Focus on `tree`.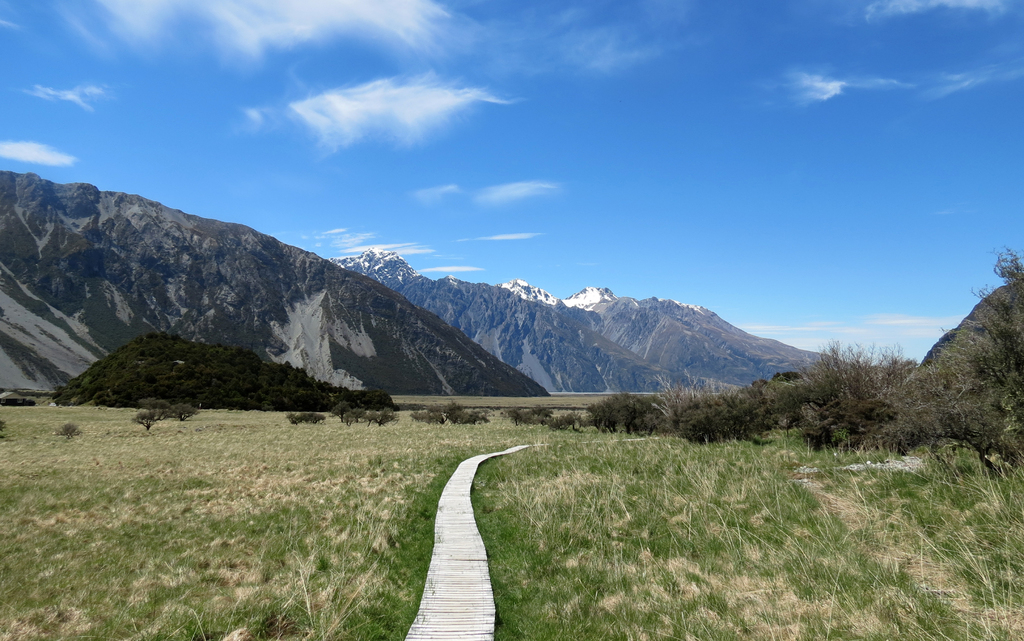
Focused at 171:403:195:422.
